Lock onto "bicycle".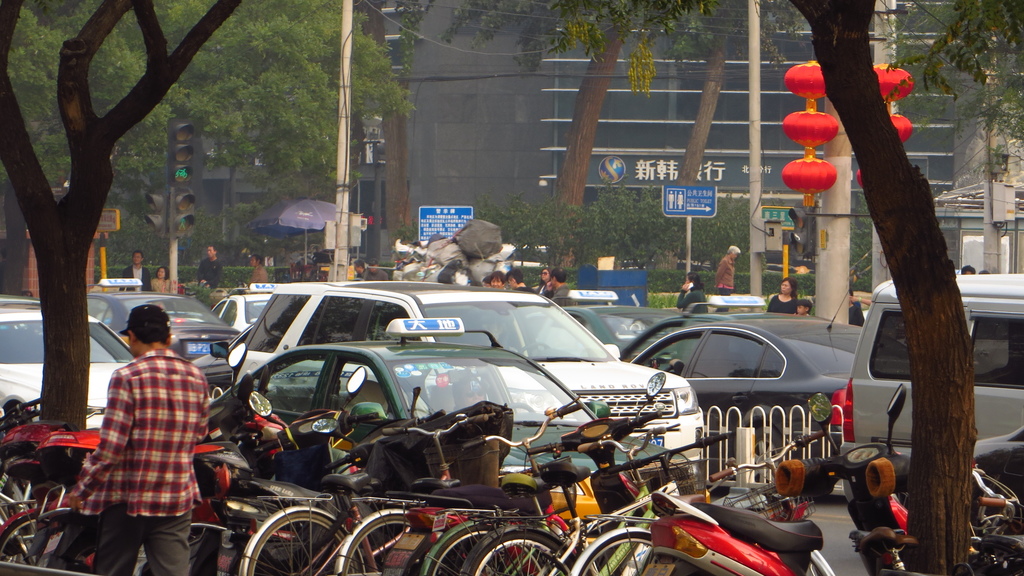
Locked: 552/456/872/575.
